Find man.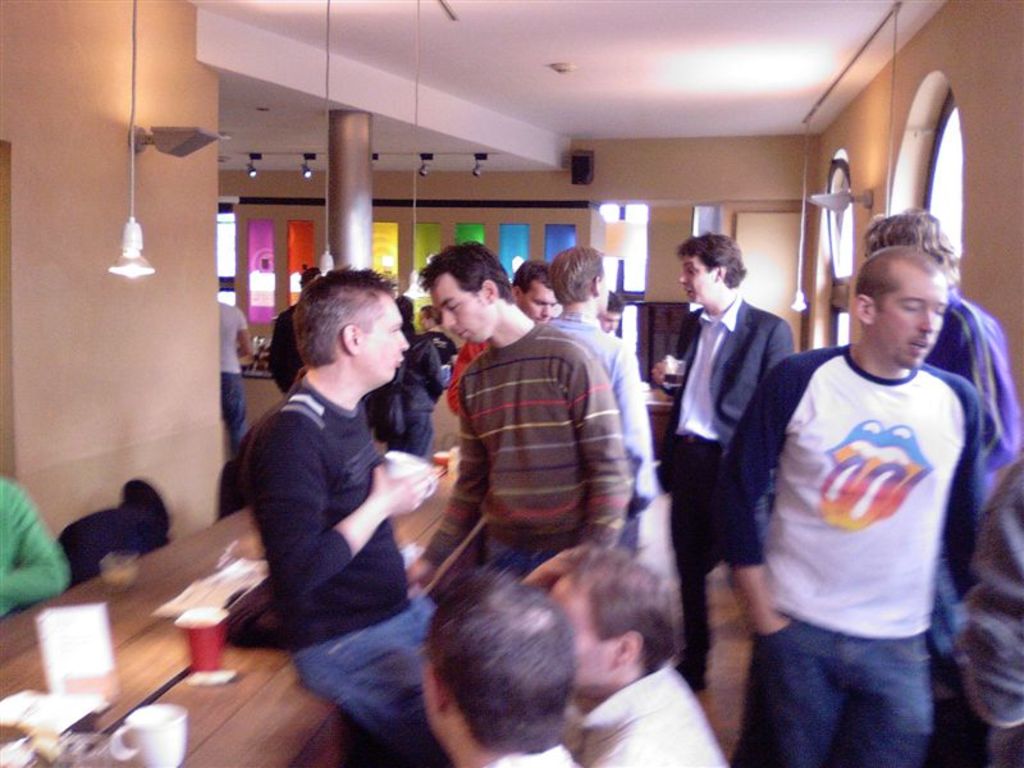
x1=863 y1=212 x2=1023 y2=497.
